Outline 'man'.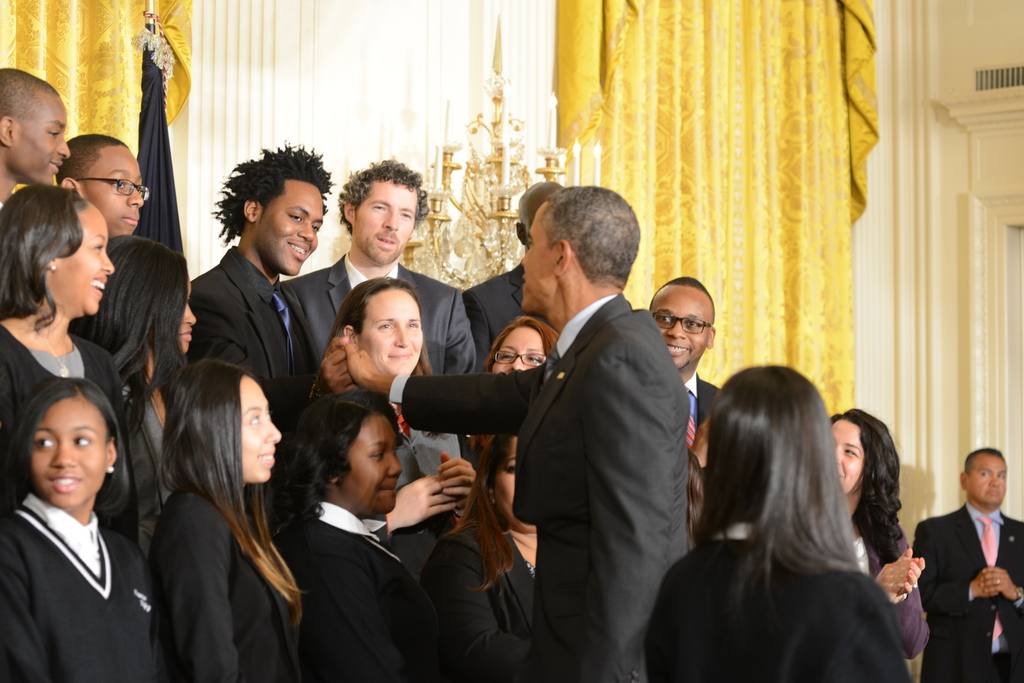
Outline: [x1=645, y1=275, x2=724, y2=450].
